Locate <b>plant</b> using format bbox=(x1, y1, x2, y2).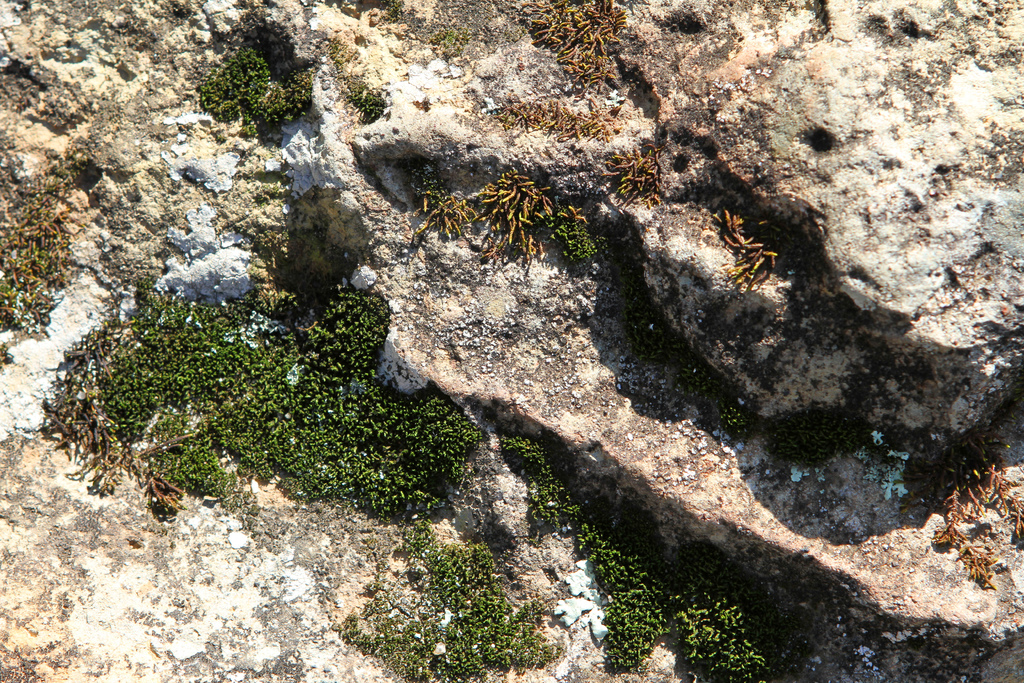
bbox=(540, 199, 602, 270).
